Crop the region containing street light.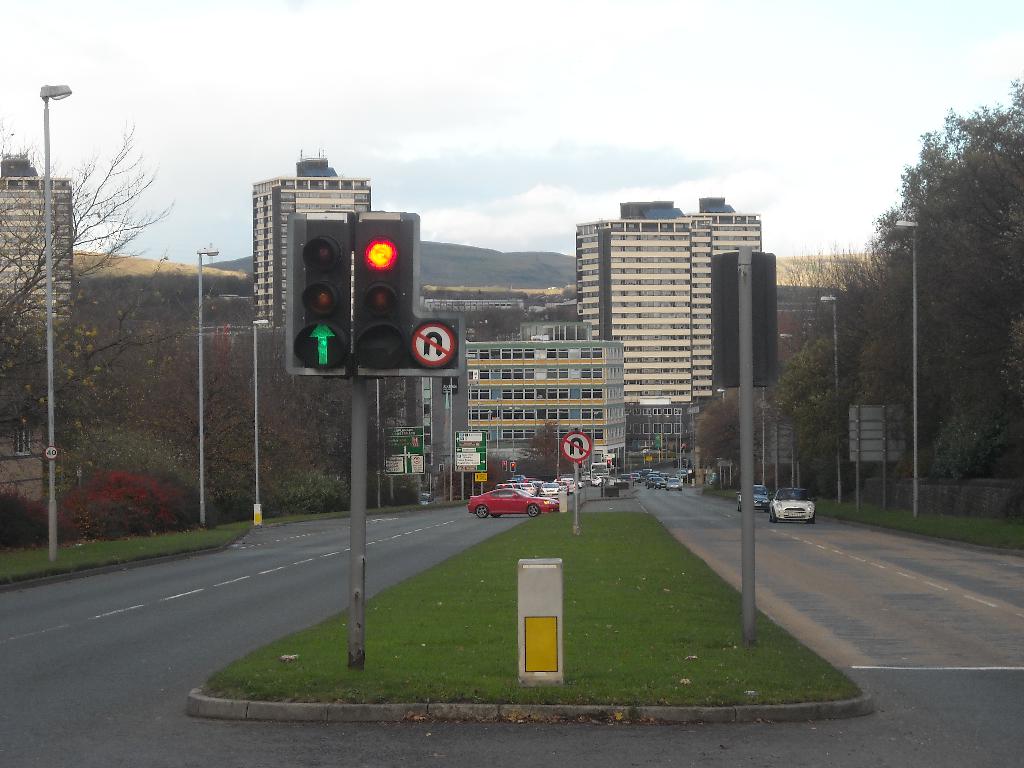
Crop region: x1=776, y1=328, x2=795, y2=488.
